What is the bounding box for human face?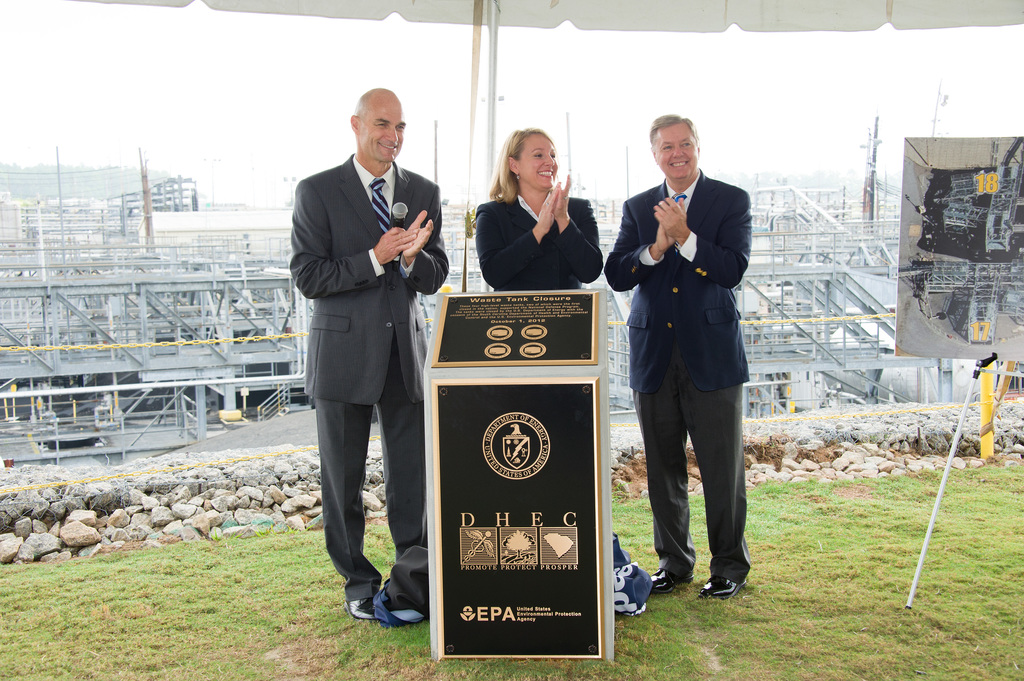
{"left": 358, "top": 95, "right": 410, "bottom": 168}.
